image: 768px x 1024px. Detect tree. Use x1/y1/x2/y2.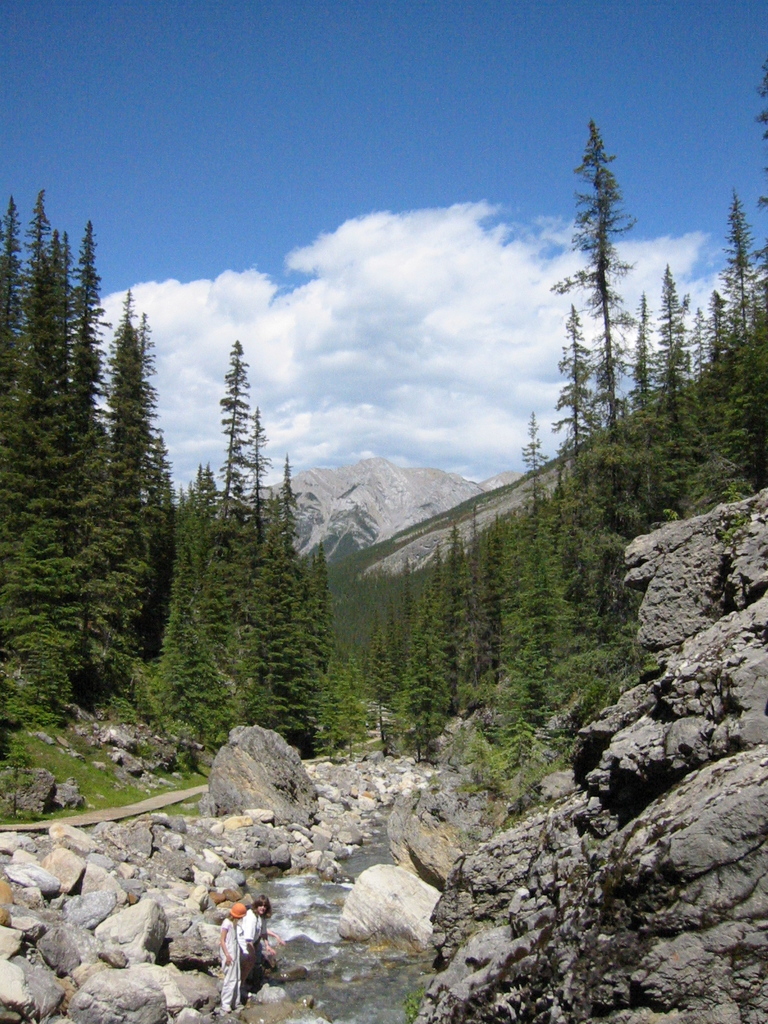
650/266/694/414.
